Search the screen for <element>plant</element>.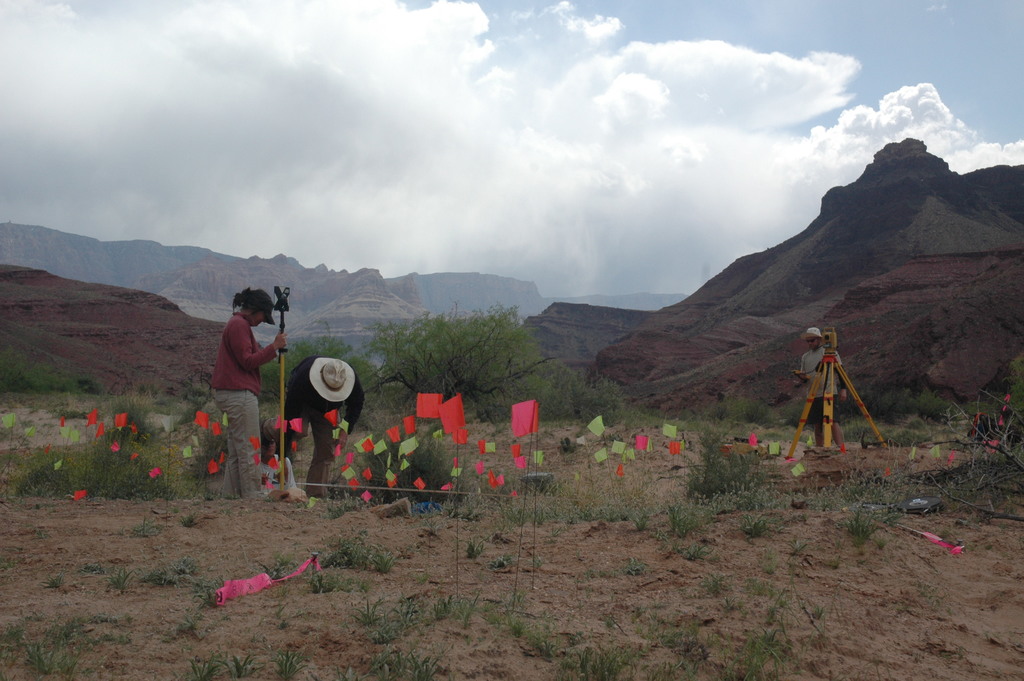
Found at 719/627/804/680.
